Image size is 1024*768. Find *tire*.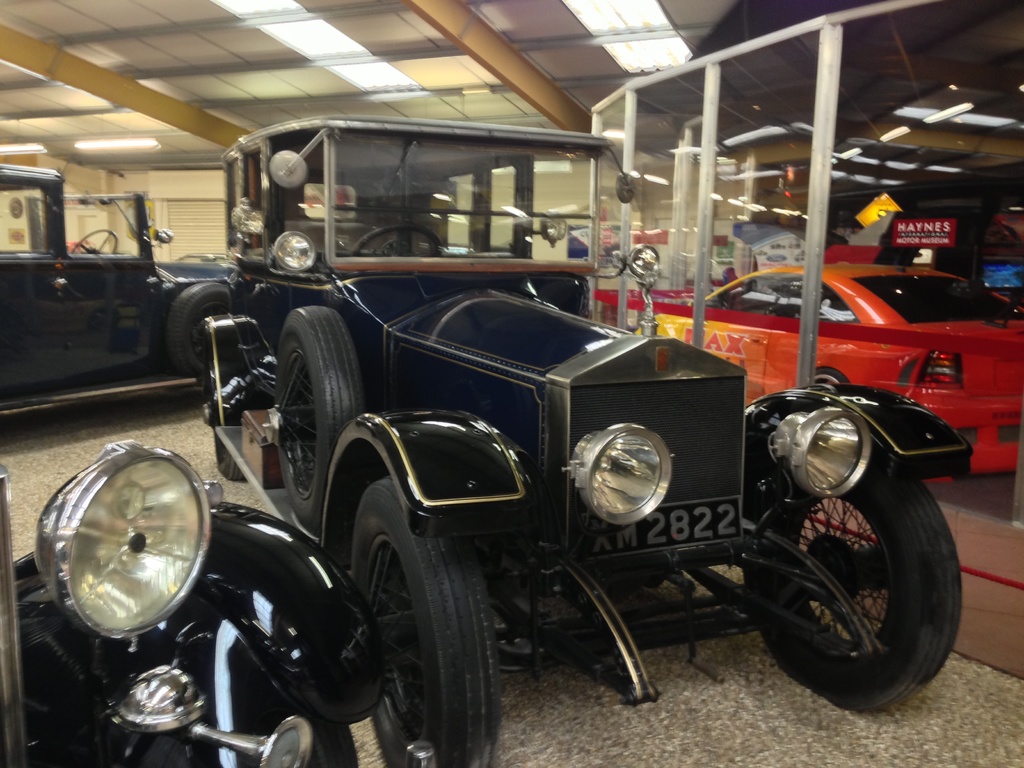
[29, 618, 361, 767].
